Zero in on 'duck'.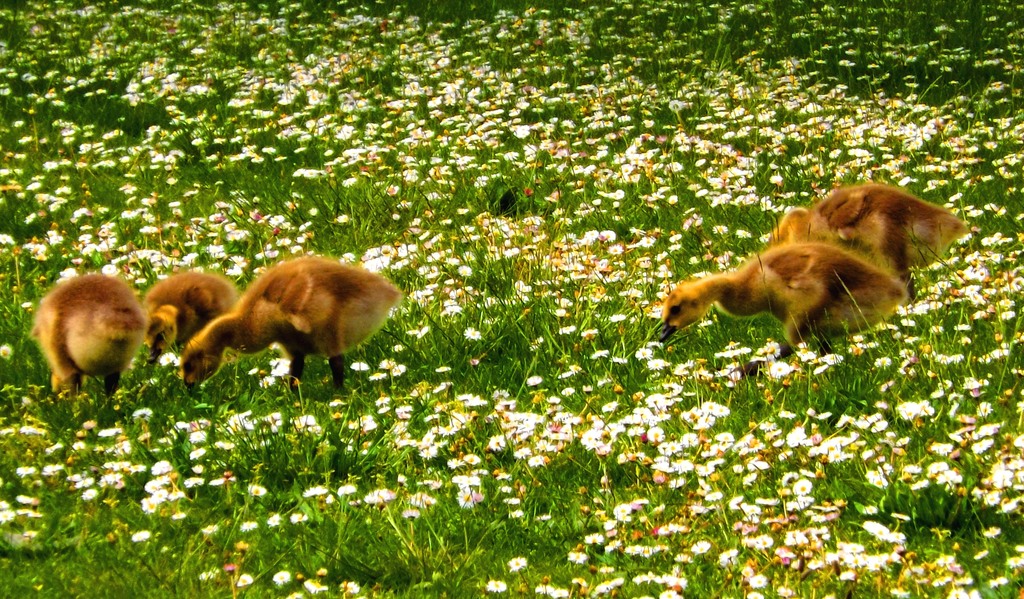
Zeroed in: 133:271:263:367.
